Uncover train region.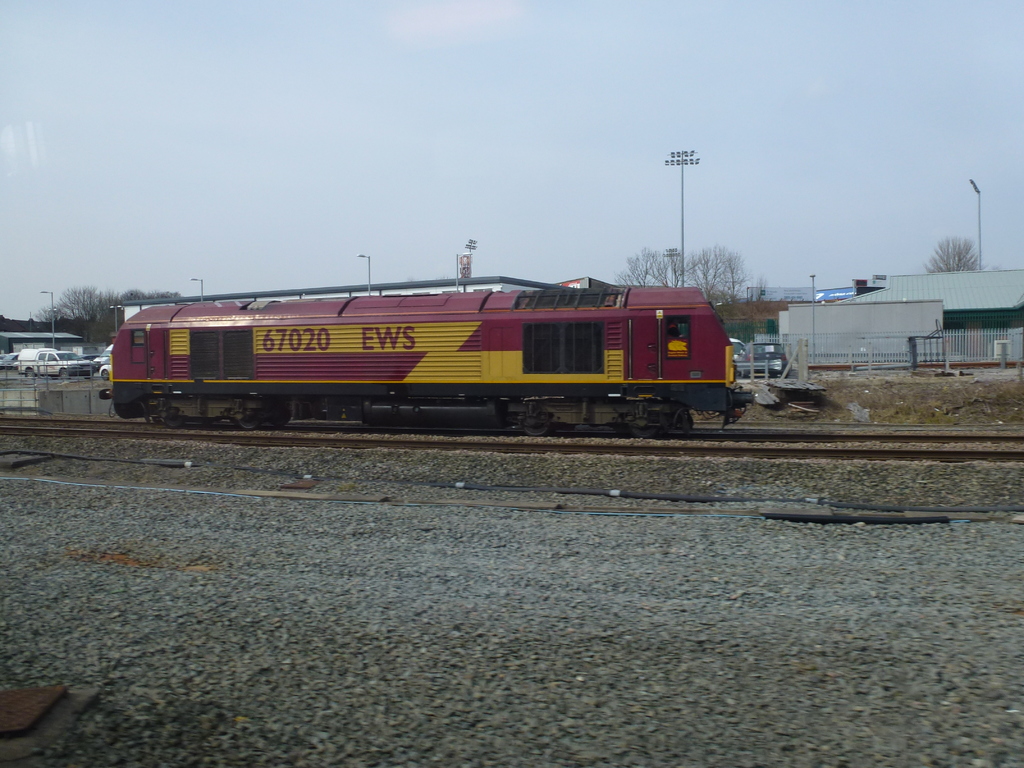
Uncovered: (x1=97, y1=285, x2=752, y2=442).
